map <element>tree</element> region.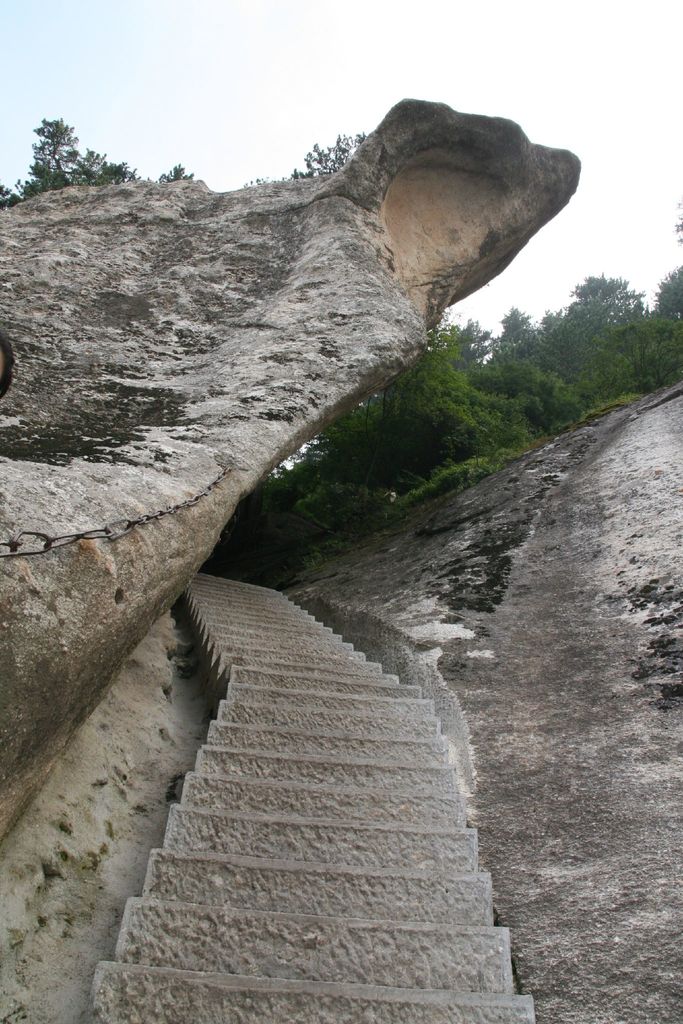
Mapped to [left=448, top=316, right=491, bottom=389].
